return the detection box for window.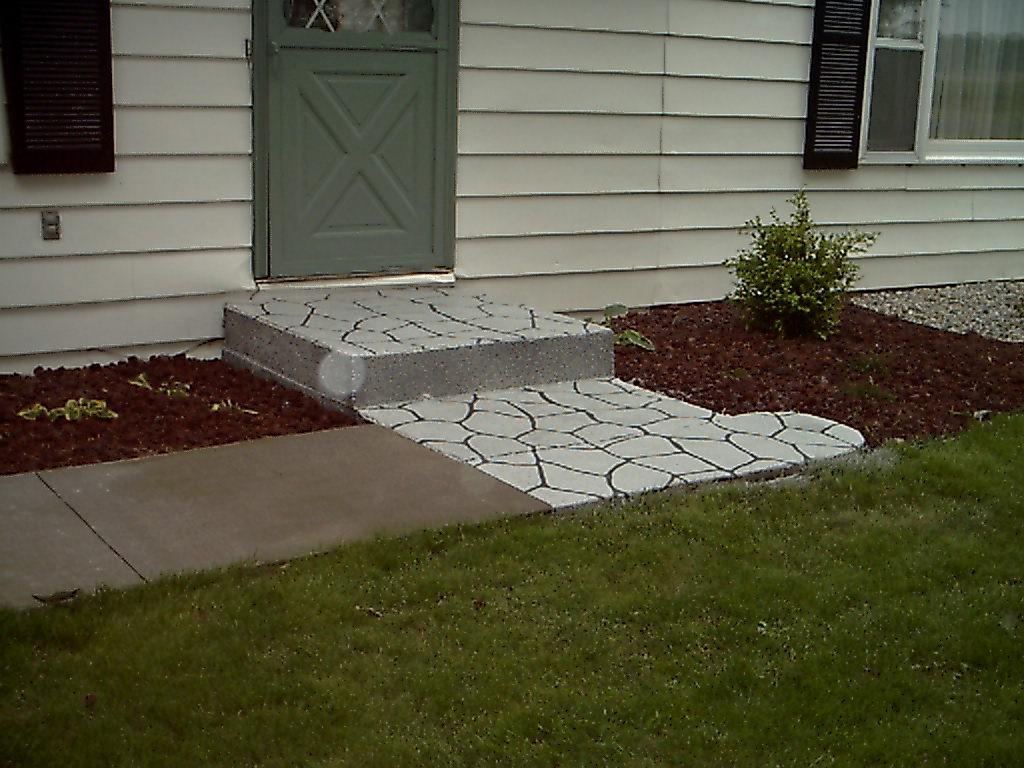
{"x1": 869, "y1": 0, "x2": 1023, "y2": 173}.
